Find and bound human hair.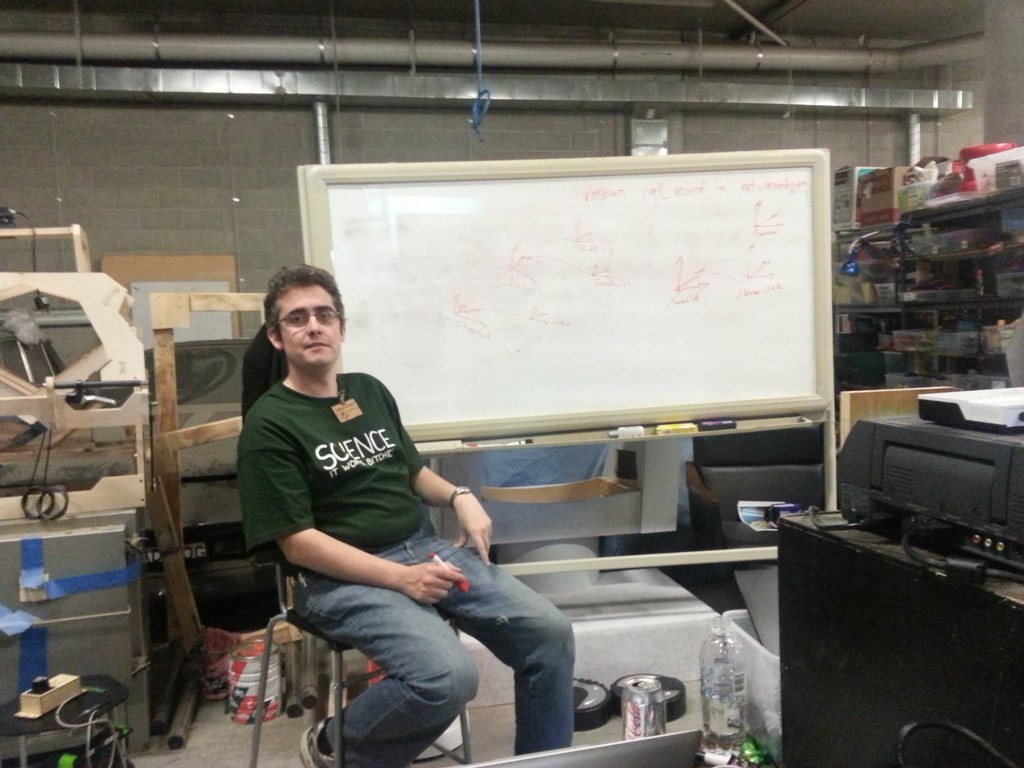
Bound: pyautogui.locateOnScreen(258, 265, 344, 330).
